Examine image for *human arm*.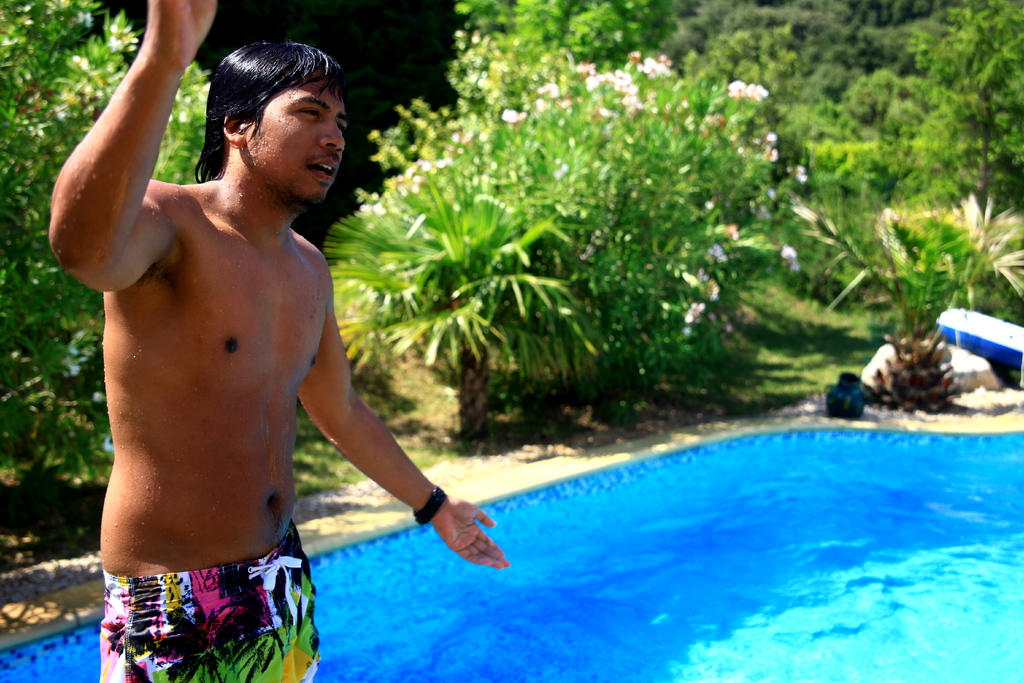
Examination result: box(47, 13, 187, 321).
